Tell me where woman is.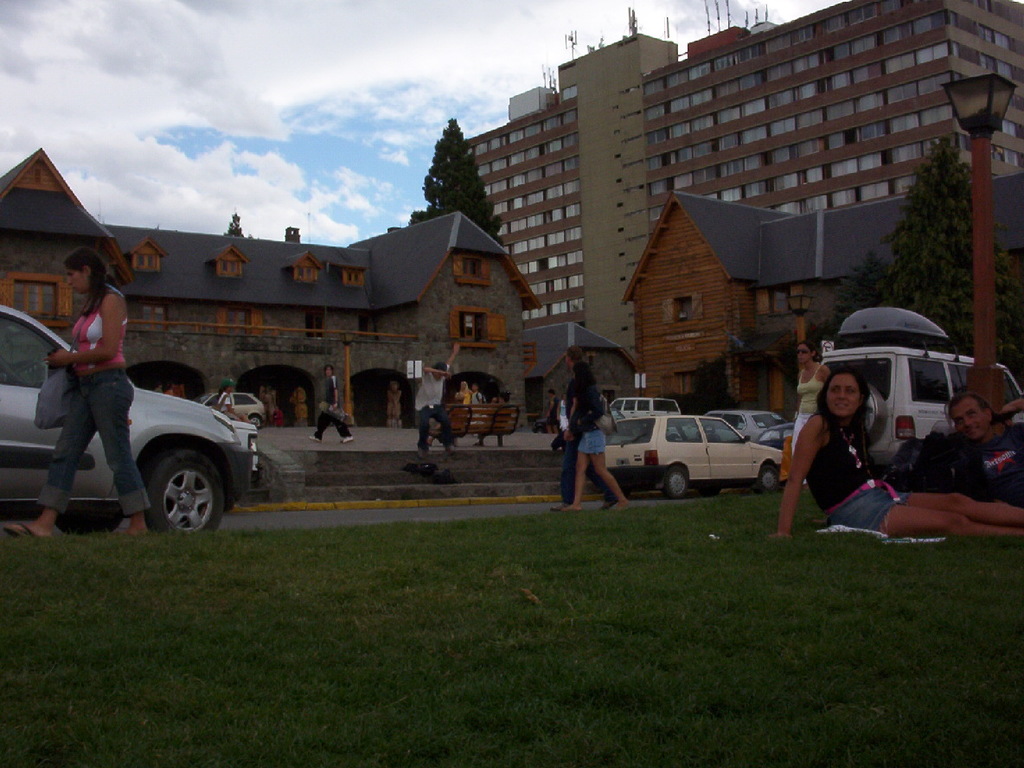
woman is at (27, 233, 175, 541).
